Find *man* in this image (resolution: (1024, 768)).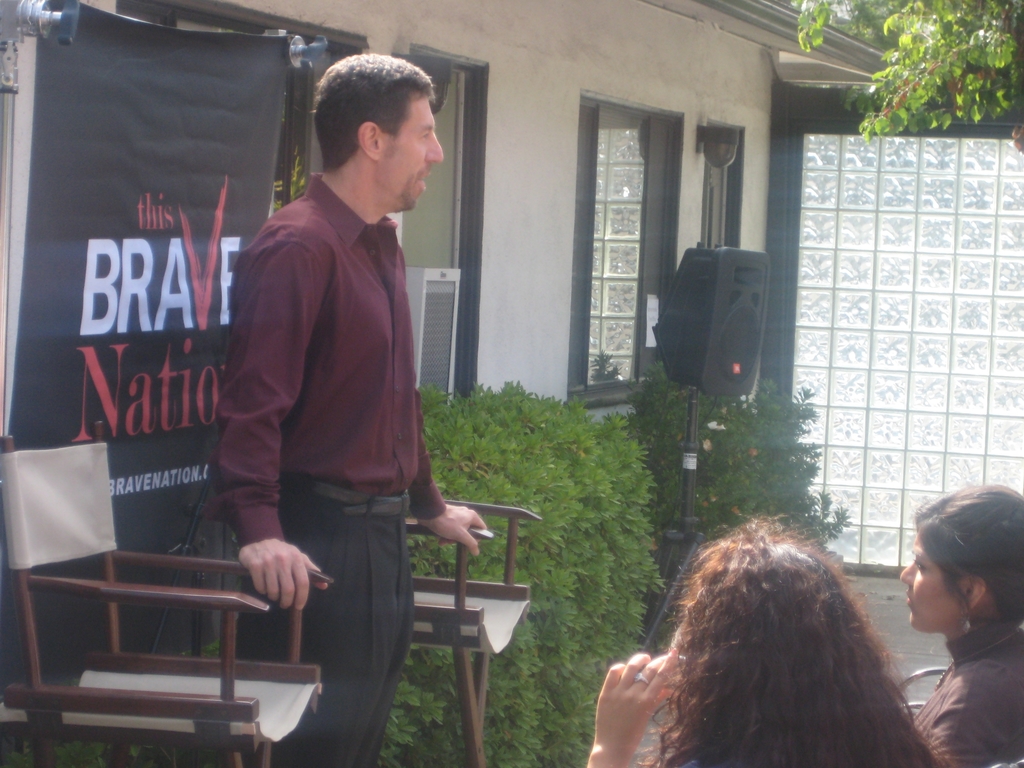
(170, 66, 472, 731).
